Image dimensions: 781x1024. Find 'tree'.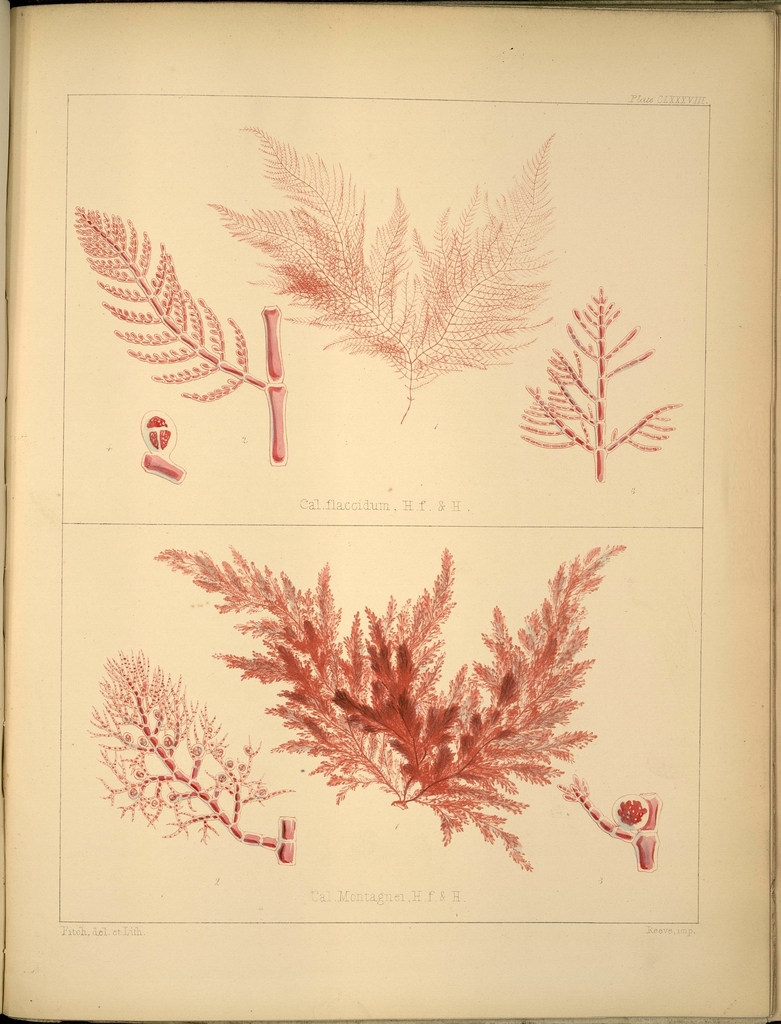
(202, 127, 551, 442).
